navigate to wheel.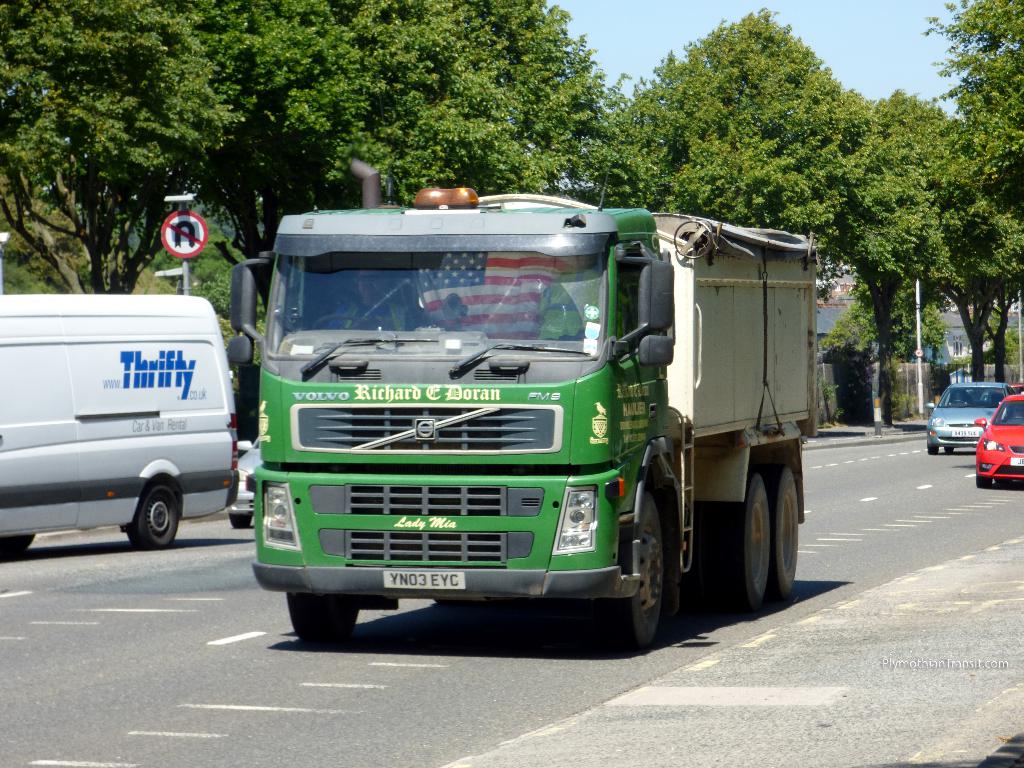
Navigation target: (0, 536, 35, 561).
